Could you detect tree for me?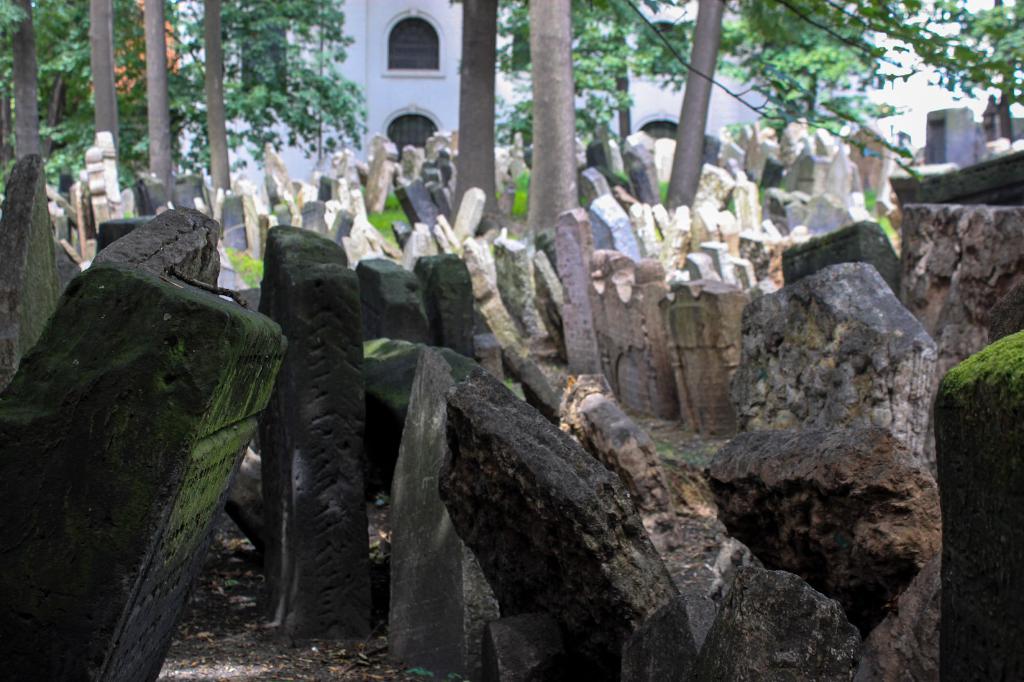
Detection result: box=[452, 0, 506, 224].
